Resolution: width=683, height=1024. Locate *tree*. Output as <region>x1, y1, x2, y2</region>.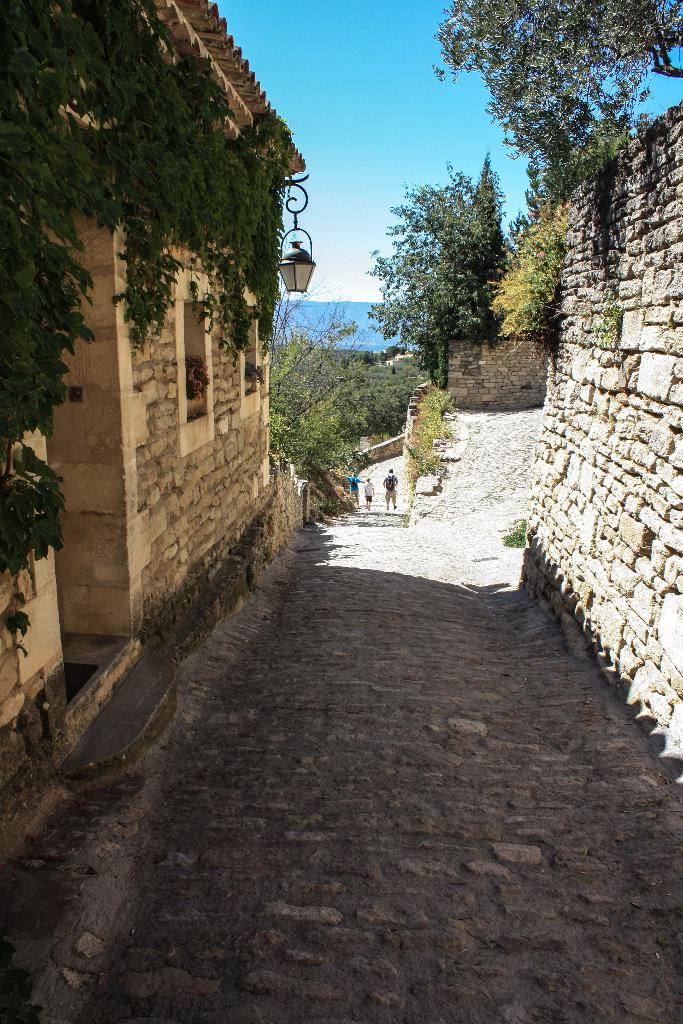
<region>371, 145, 547, 382</region>.
